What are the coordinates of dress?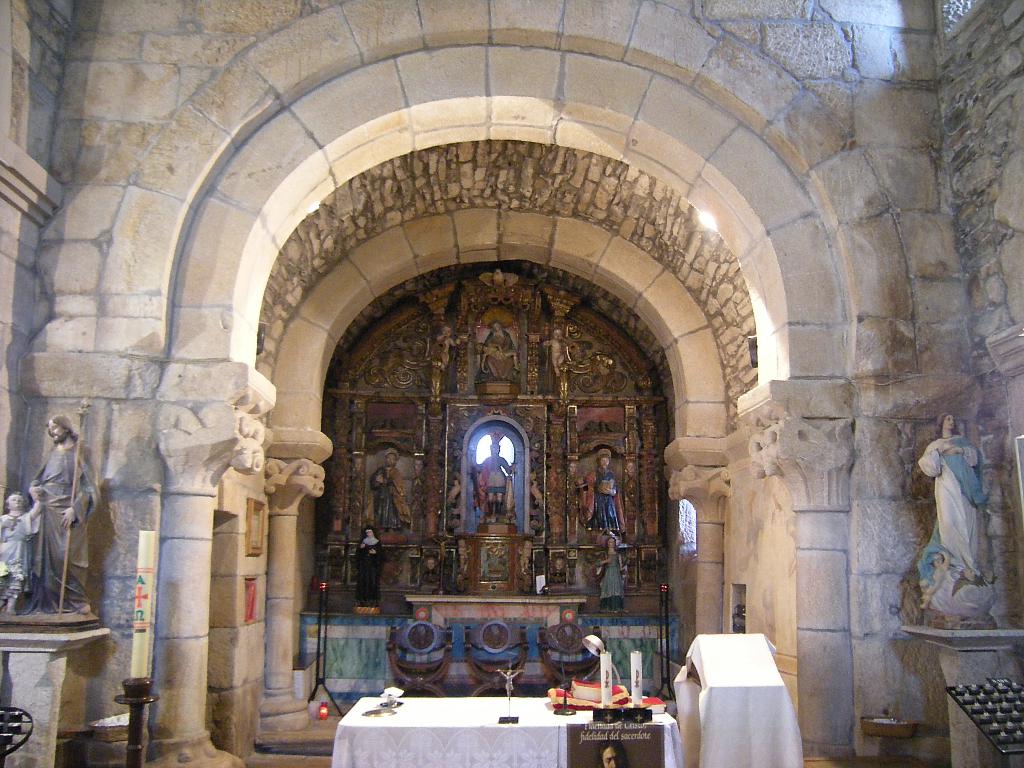
bbox(0, 506, 42, 598).
